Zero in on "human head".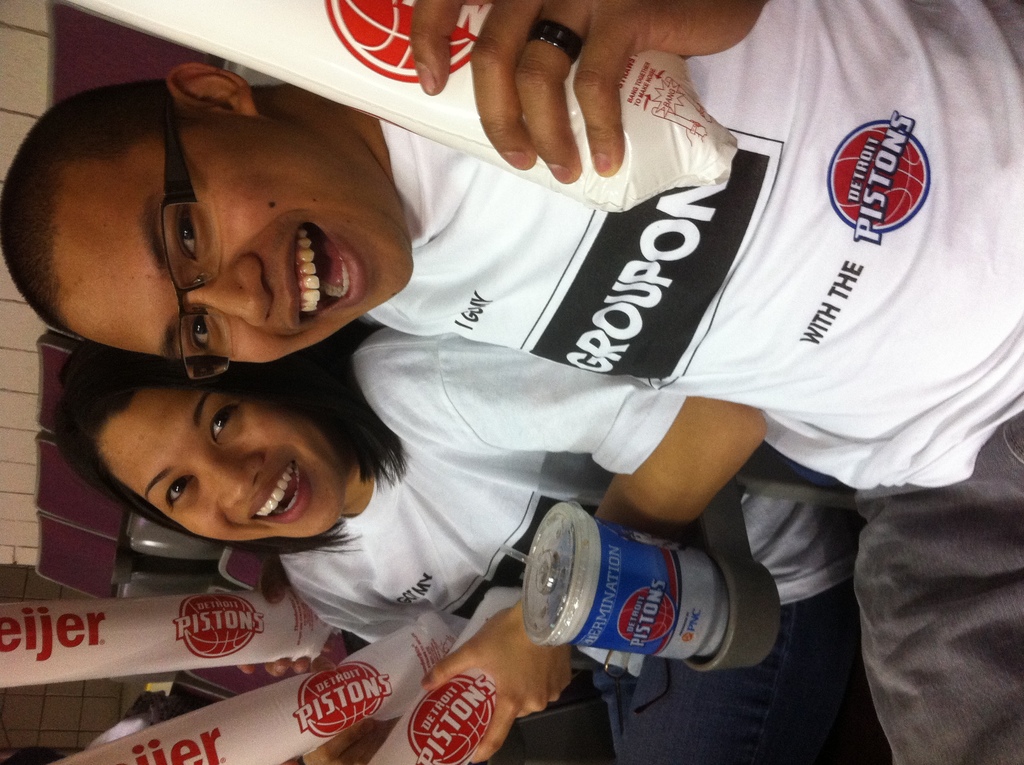
Zeroed in: [x1=6, y1=61, x2=417, y2=374].
